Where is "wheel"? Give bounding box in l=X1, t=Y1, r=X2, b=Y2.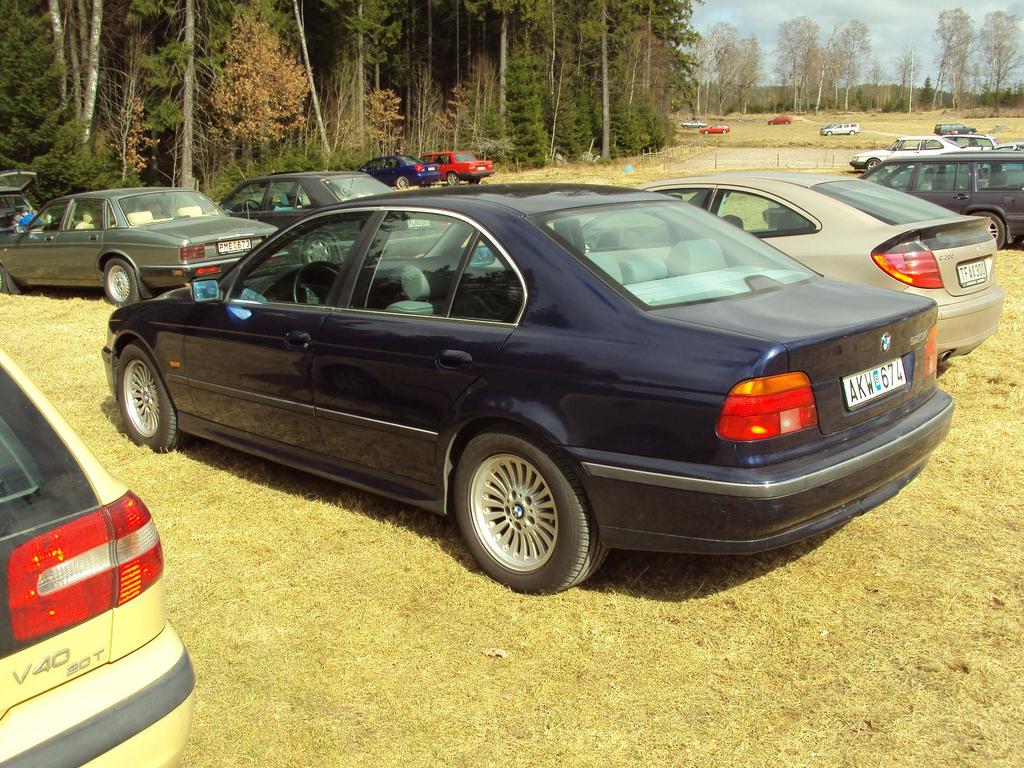
l=102, t=255, r=141, b=308.
